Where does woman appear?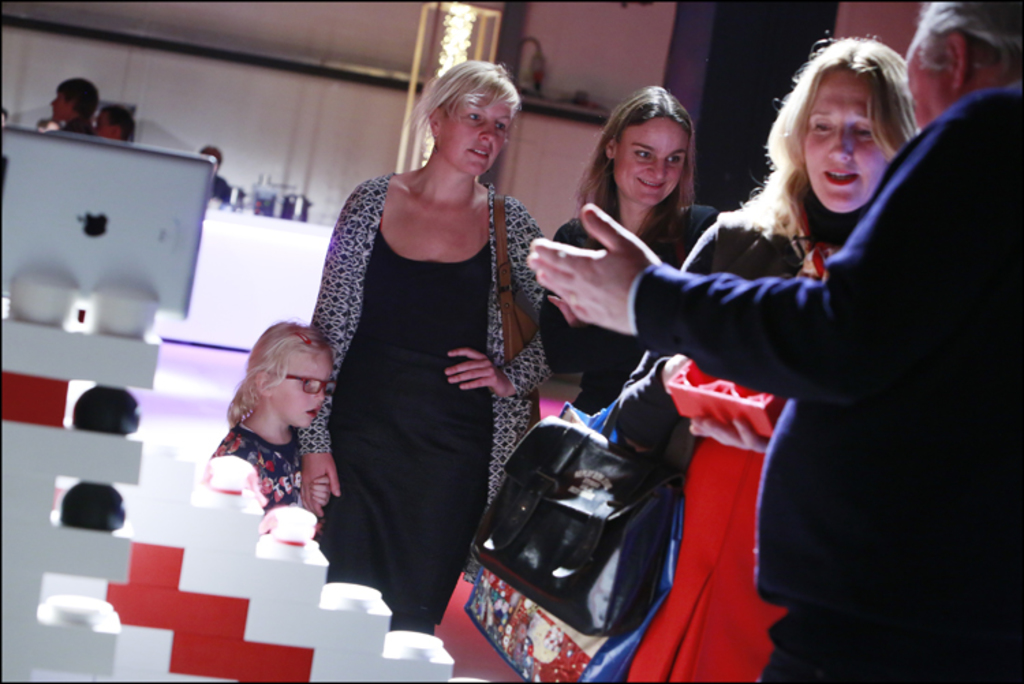
Appears at (285, 52, 558, 639).
